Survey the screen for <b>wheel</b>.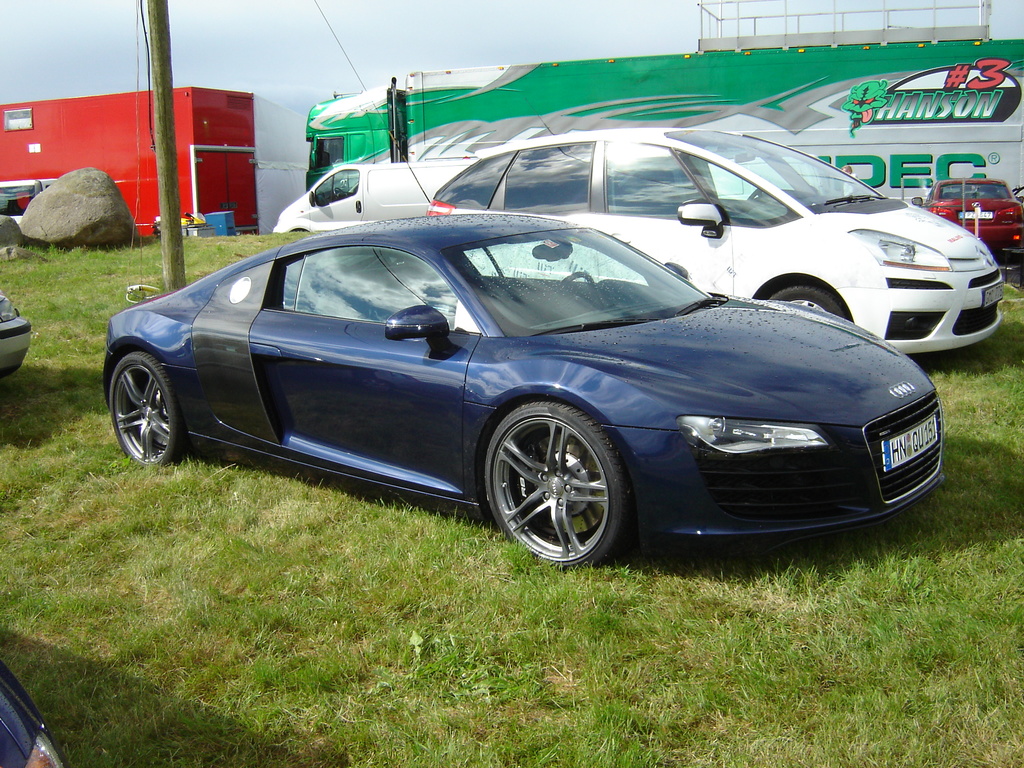
Survey found: (484,398,628,569).
